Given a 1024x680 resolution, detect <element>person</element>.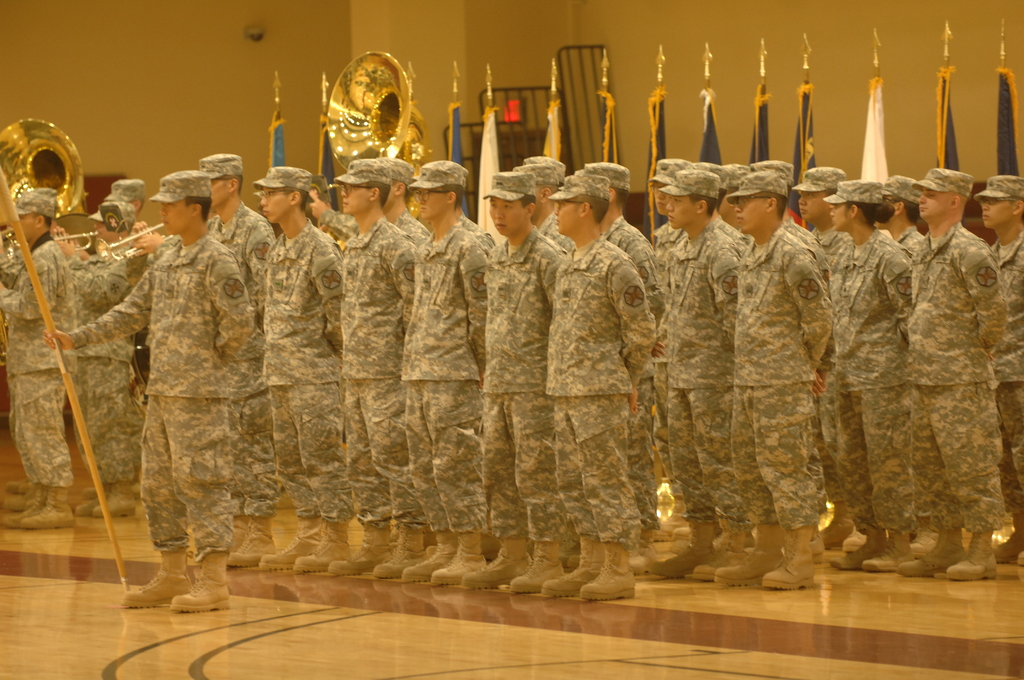
box(307, 174, 349, 259).
